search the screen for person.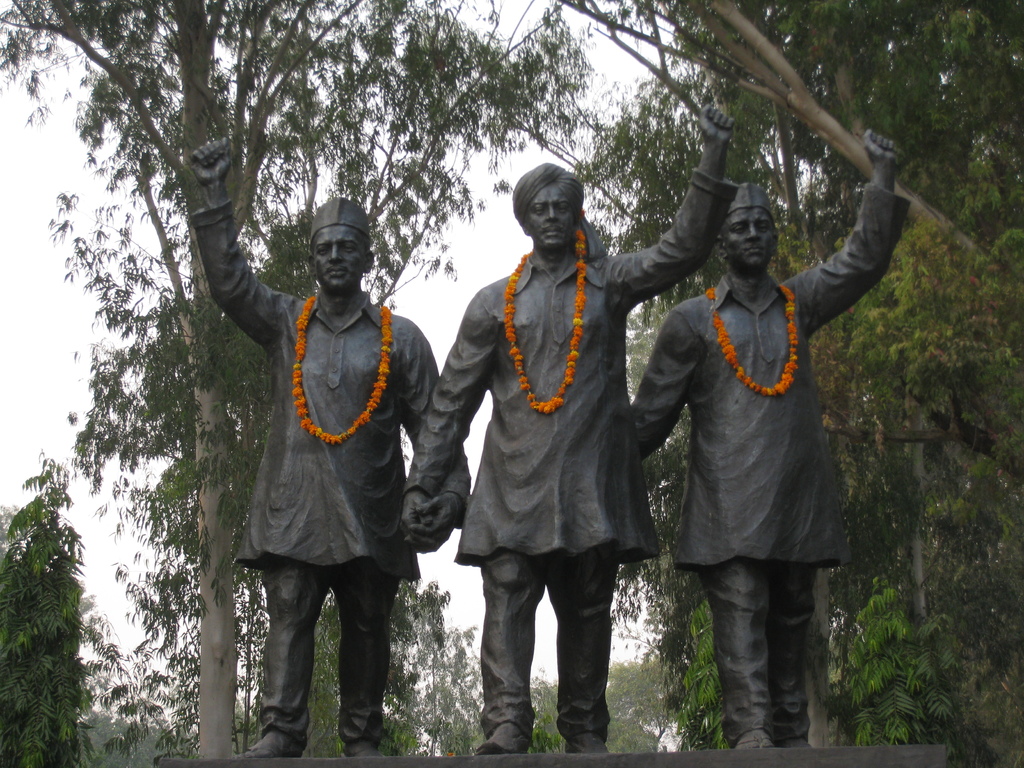
Found at rect(190, 134, 472, 766).
